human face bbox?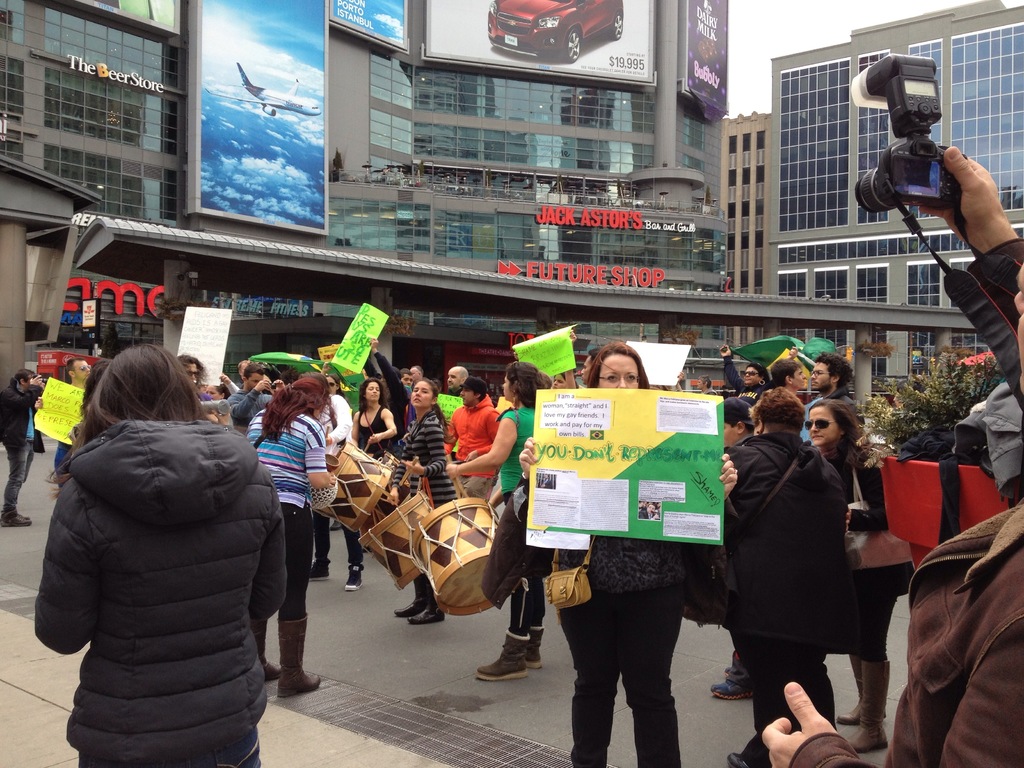
<box>447,366,461,390</box>
